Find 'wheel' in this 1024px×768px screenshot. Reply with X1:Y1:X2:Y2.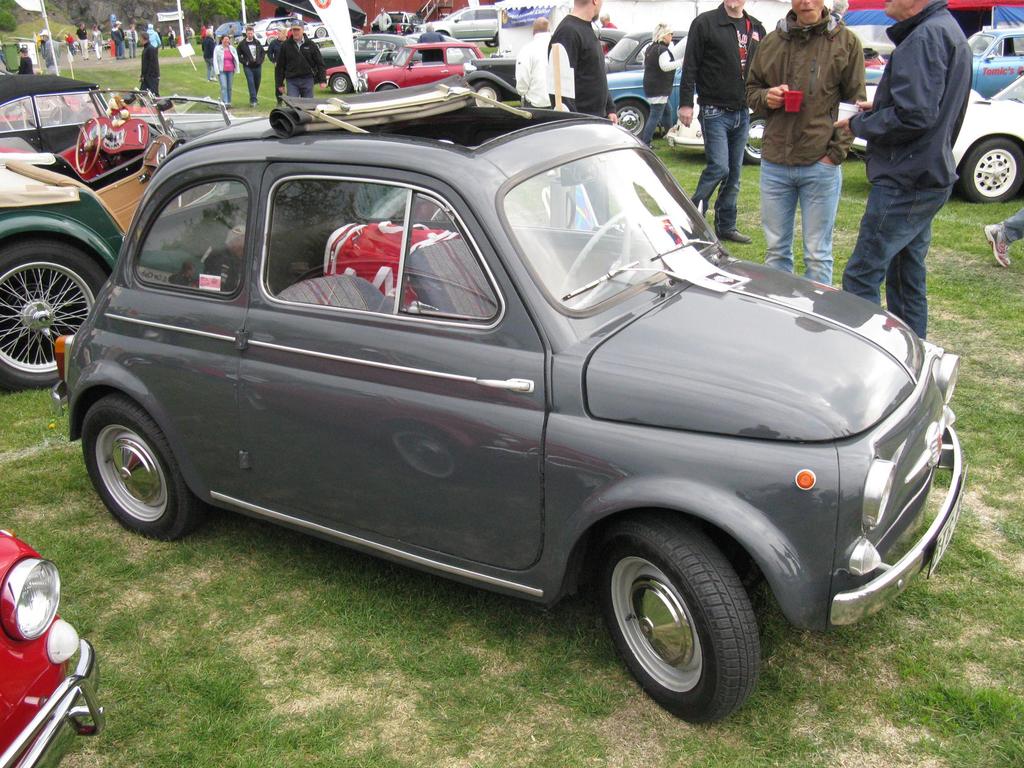
329:72:353:92.
